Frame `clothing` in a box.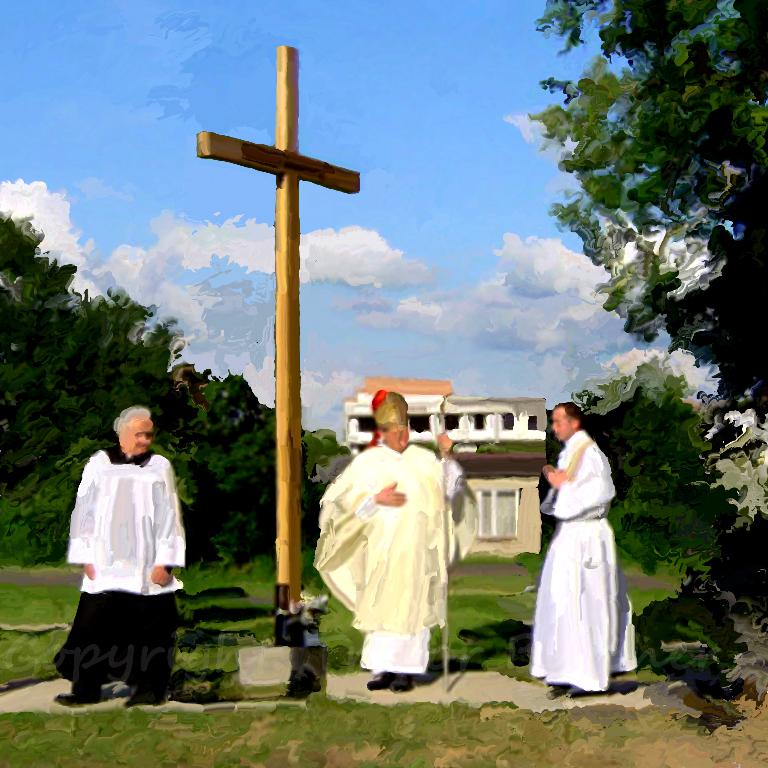
l=66, t=447, r=189, b=683.
